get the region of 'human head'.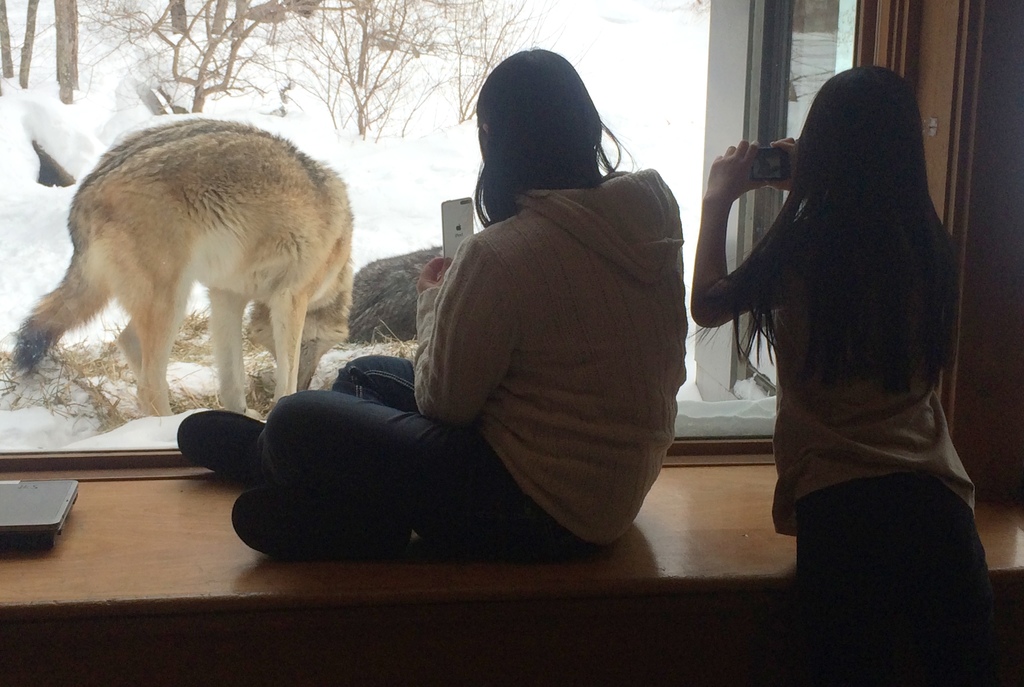
select_region(797, 65, 933, 207).
